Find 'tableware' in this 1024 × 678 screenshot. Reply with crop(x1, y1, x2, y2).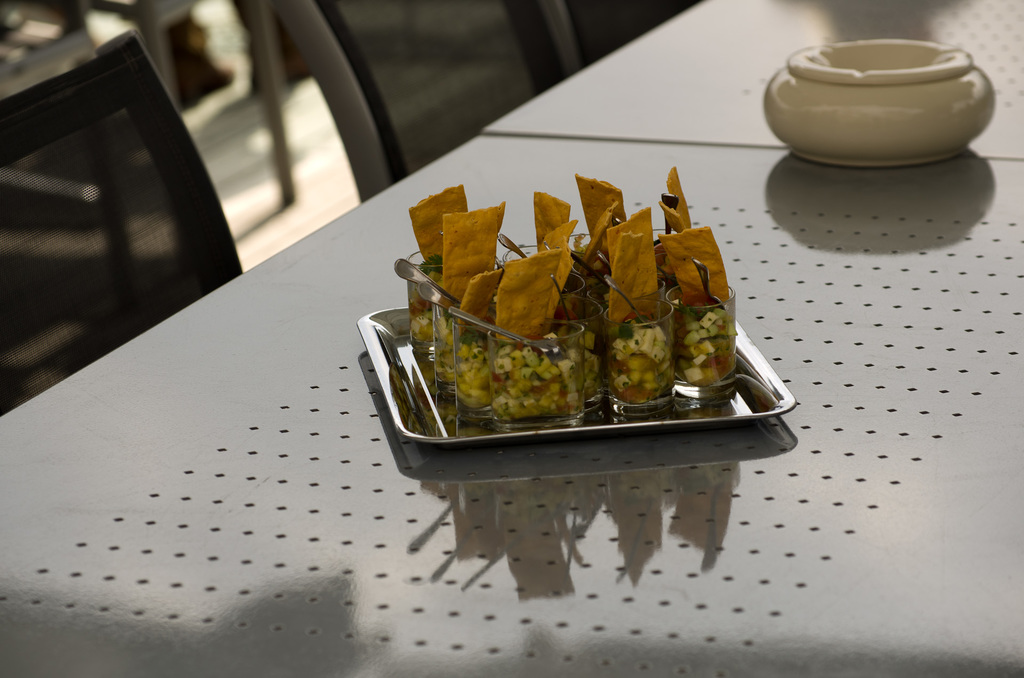
crop(559, 271, 596, 293).
